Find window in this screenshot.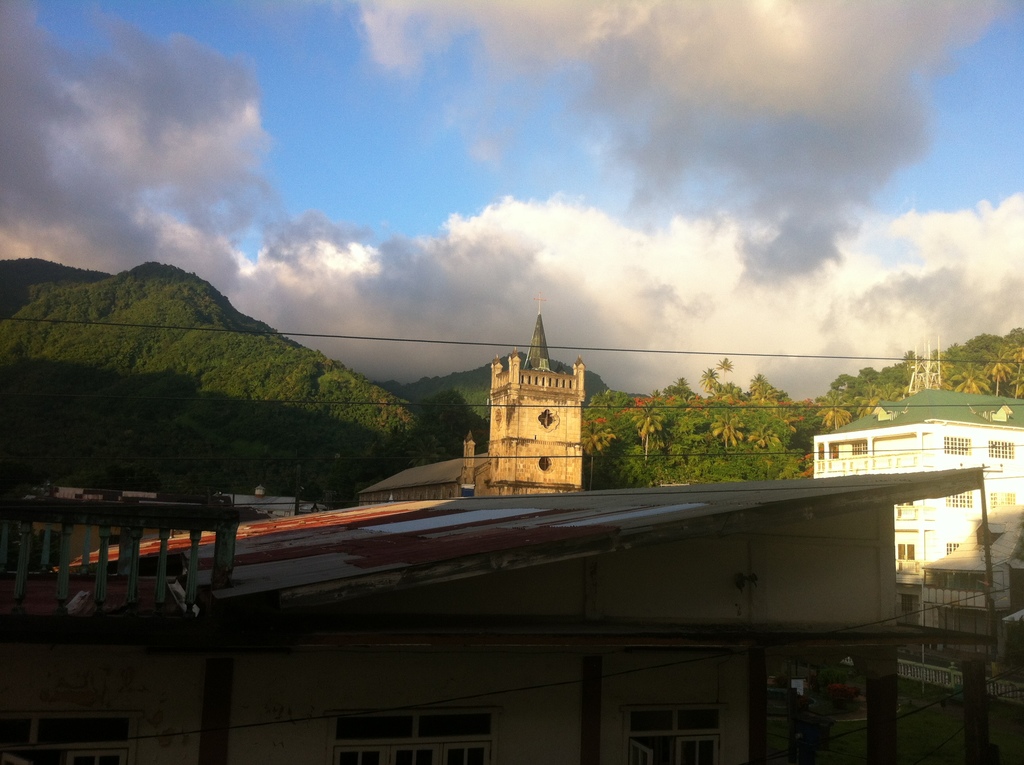
The bounding box for window is bbox=[851, 441, 868, 453].
